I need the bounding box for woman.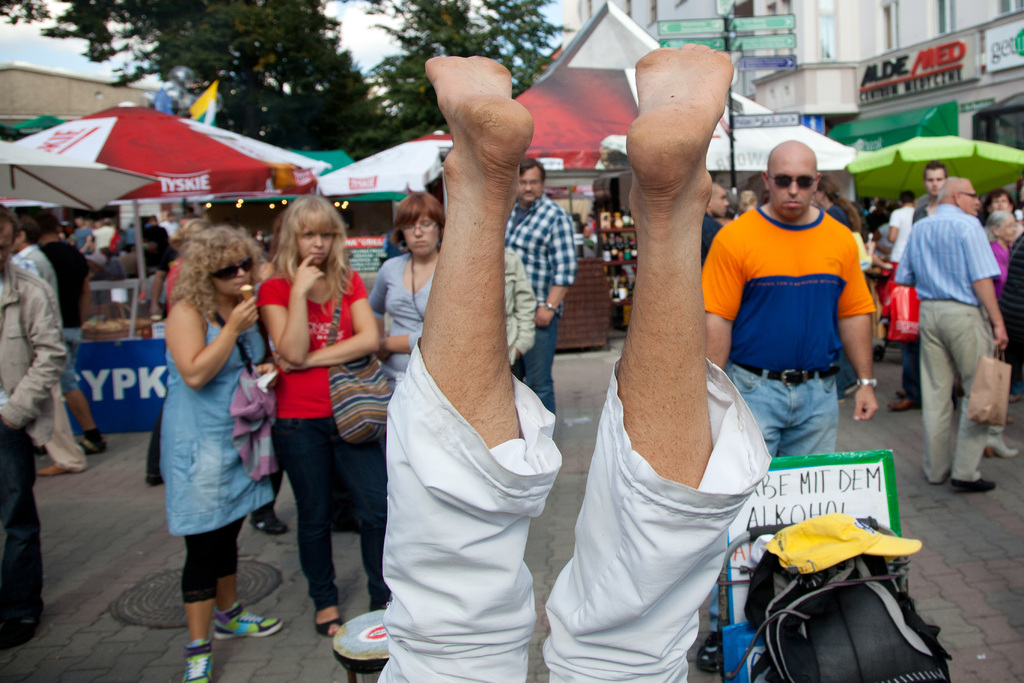
Here it is: box(366, 189, 447, 373).
